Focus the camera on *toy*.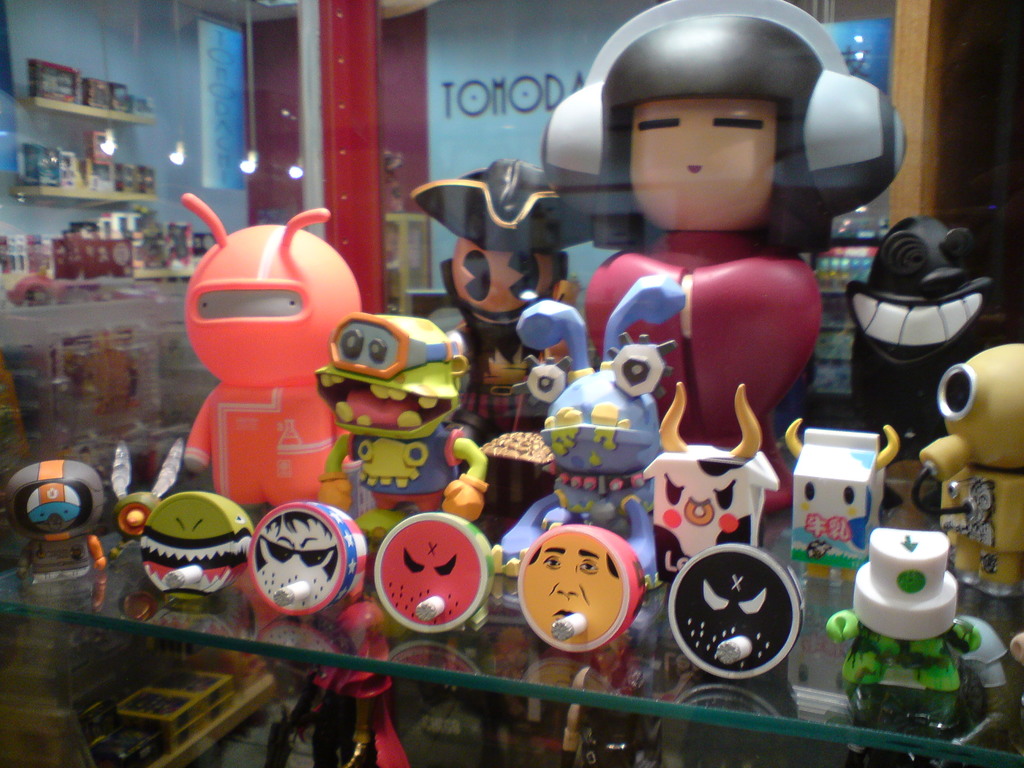
Focus region: box=[916, 341, 1023, 604].
